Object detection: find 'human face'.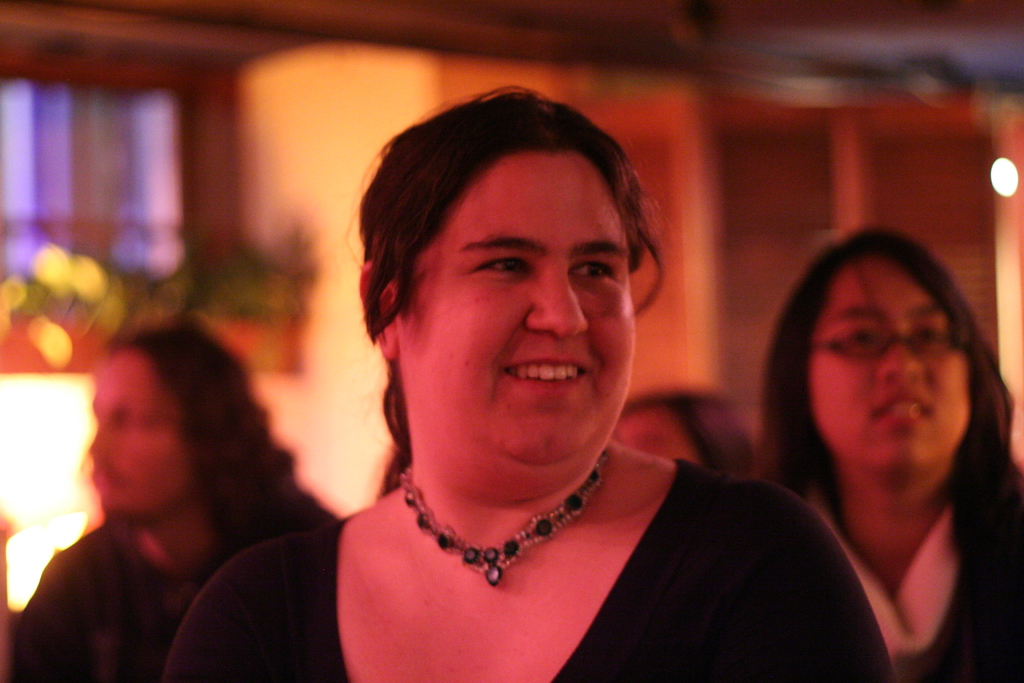
bbox=(812, 257, 967, 463).
